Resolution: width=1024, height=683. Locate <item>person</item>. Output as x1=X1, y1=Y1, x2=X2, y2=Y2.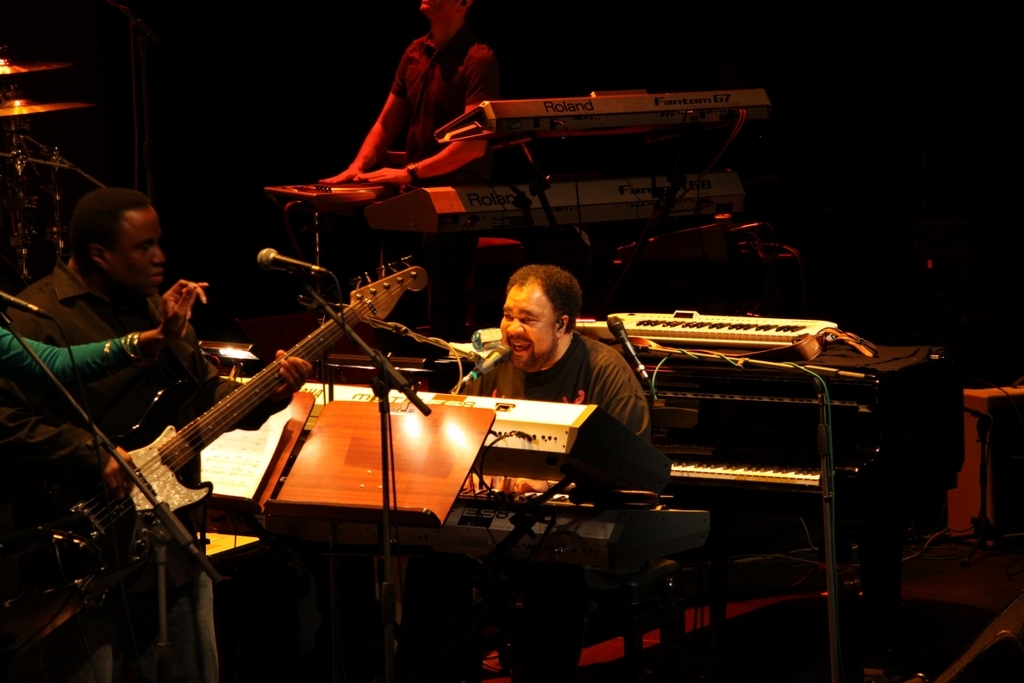
x1=310, y1=0, x2=495, y2=357.
